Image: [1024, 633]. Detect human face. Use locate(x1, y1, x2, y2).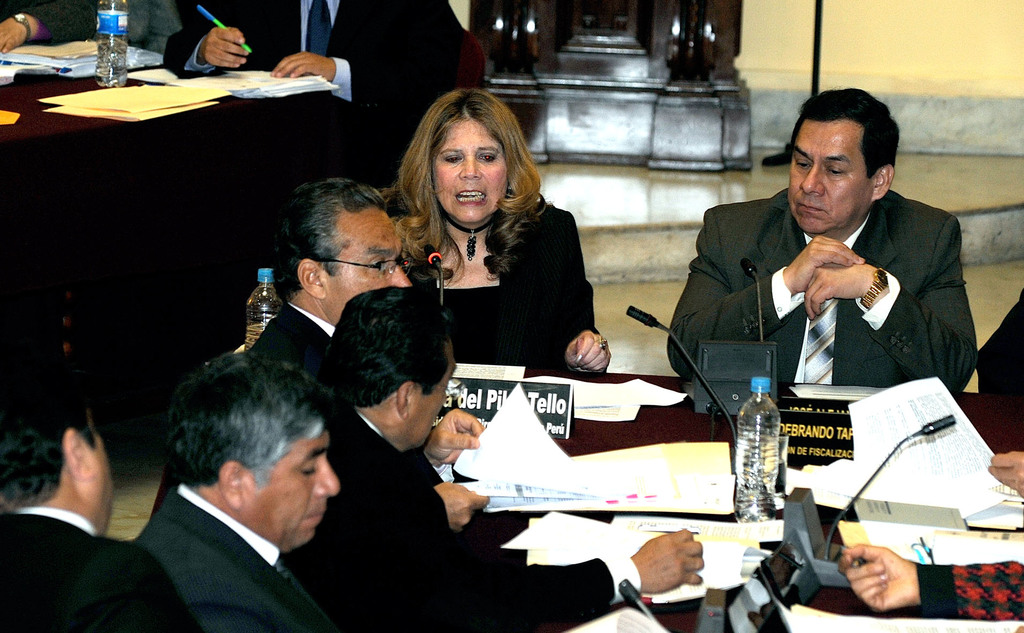
locate(434, 120, 509, 225).
